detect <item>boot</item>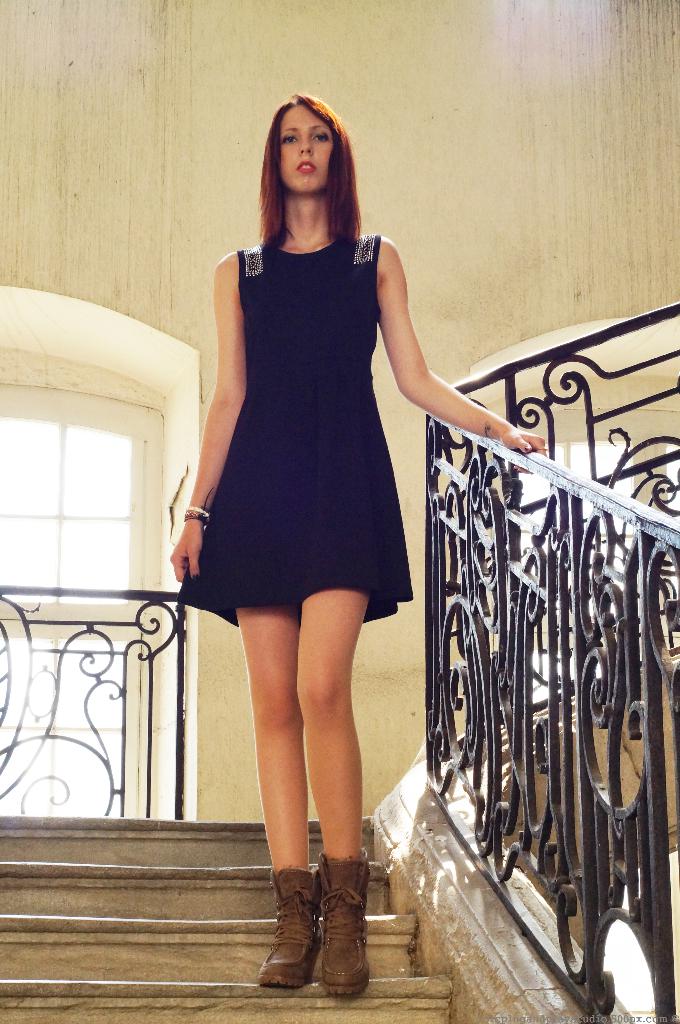
259 875 315 993
